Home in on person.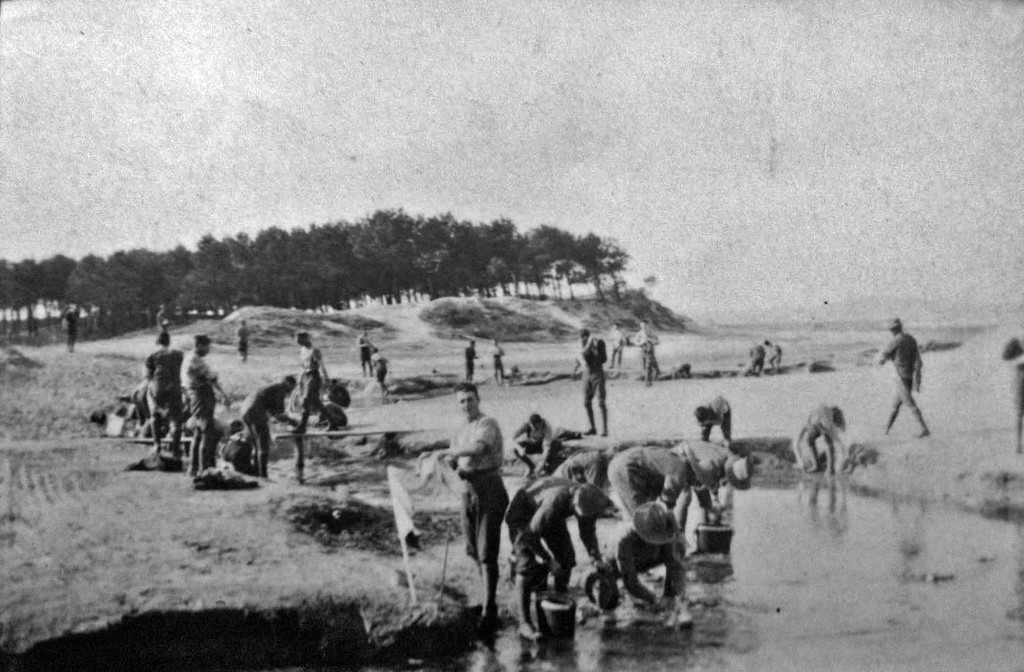
Homed in at {"x1": 556, "y1": 440, "x2": 610, "y2": 503}.
